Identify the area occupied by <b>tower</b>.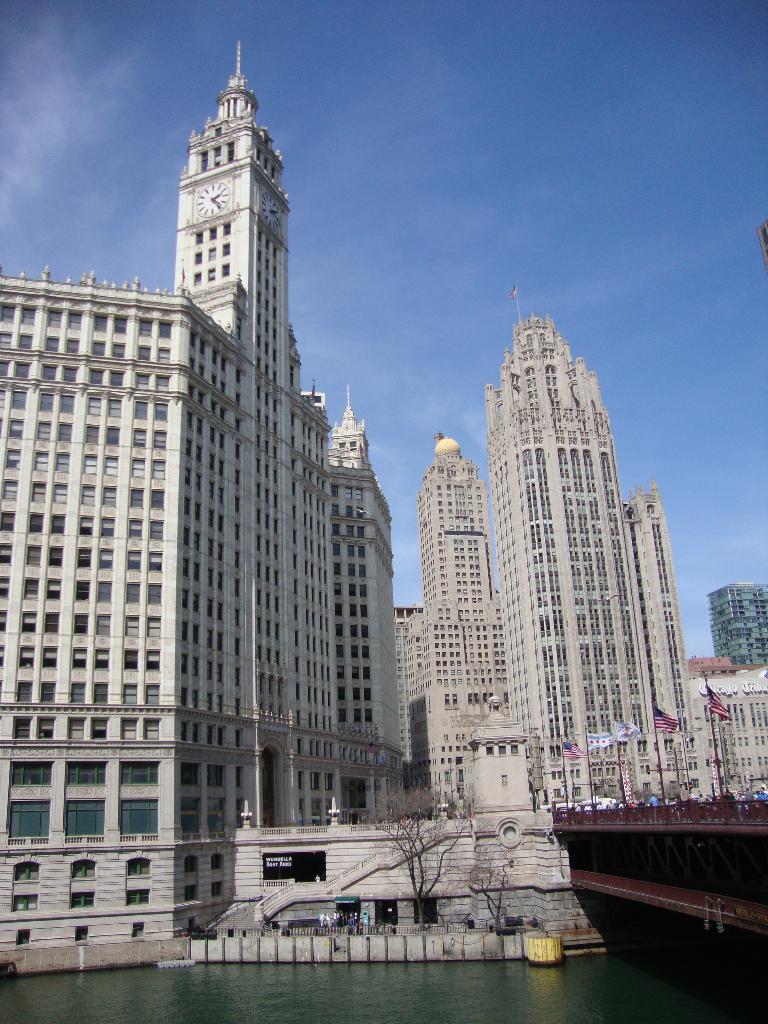
Area: bbox=[481, 286, 703, 806].
